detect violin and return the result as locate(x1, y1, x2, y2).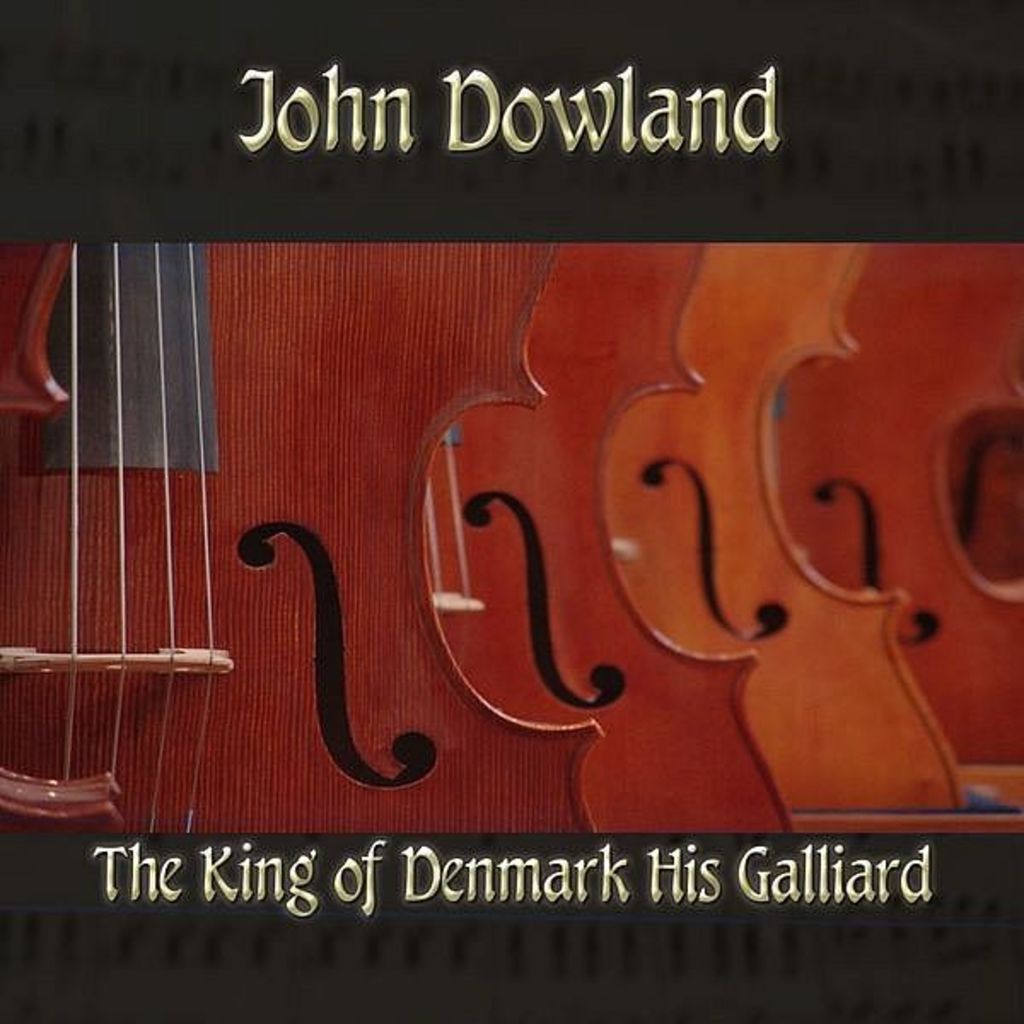
locate(425, 246, 806, 843).
